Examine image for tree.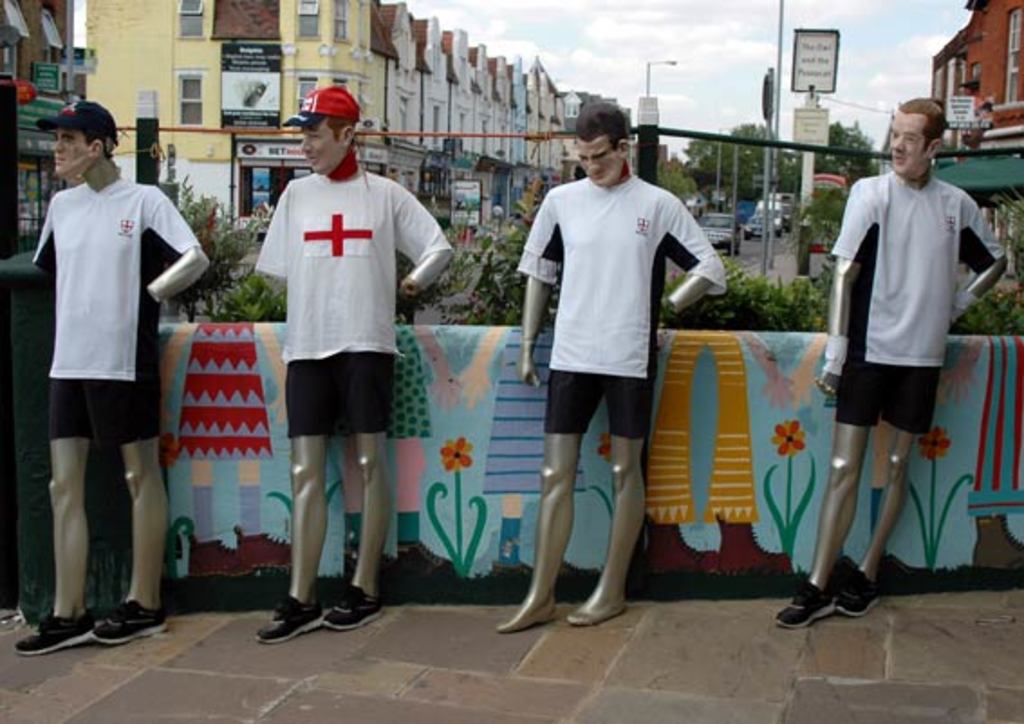
Examination result: bbox=(793, 177, 849, 253).
